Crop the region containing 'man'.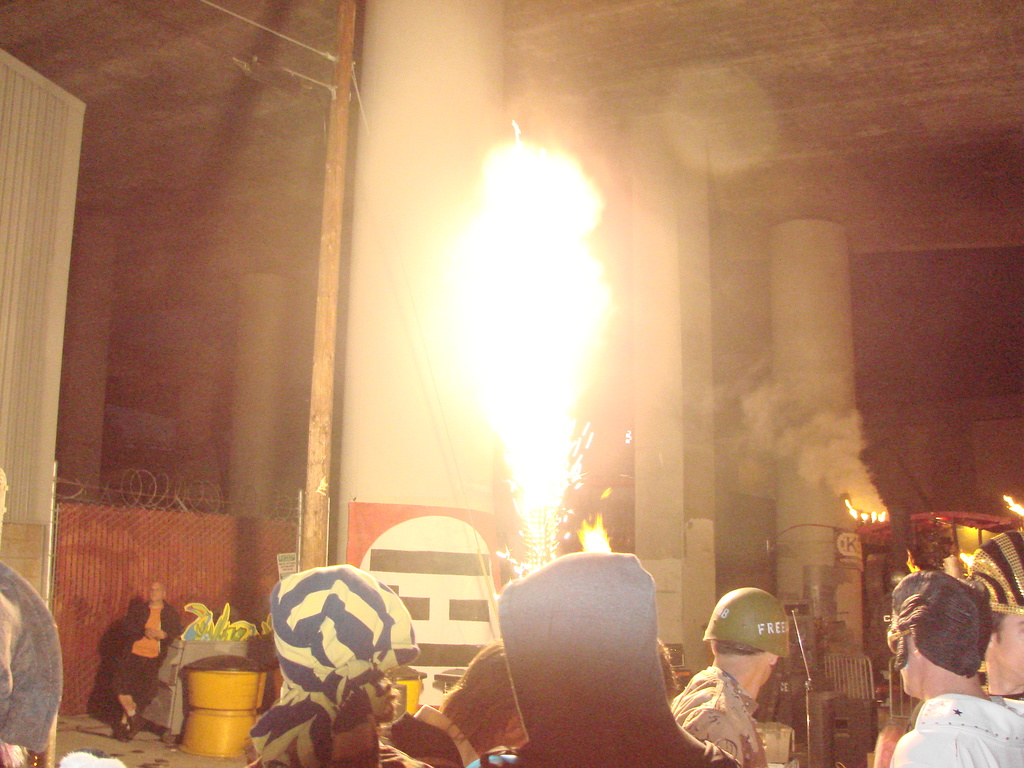
Crop region: box(0, 466, 61, 767).
